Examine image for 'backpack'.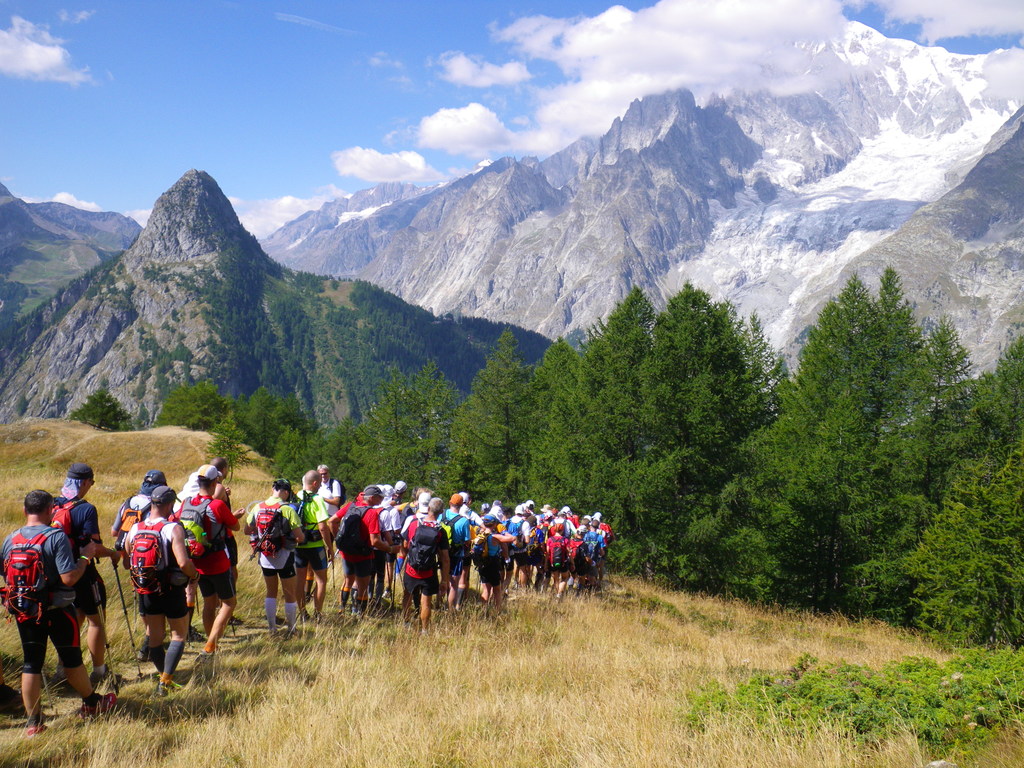
Examination result: rect(3, 524, 56, 625).
